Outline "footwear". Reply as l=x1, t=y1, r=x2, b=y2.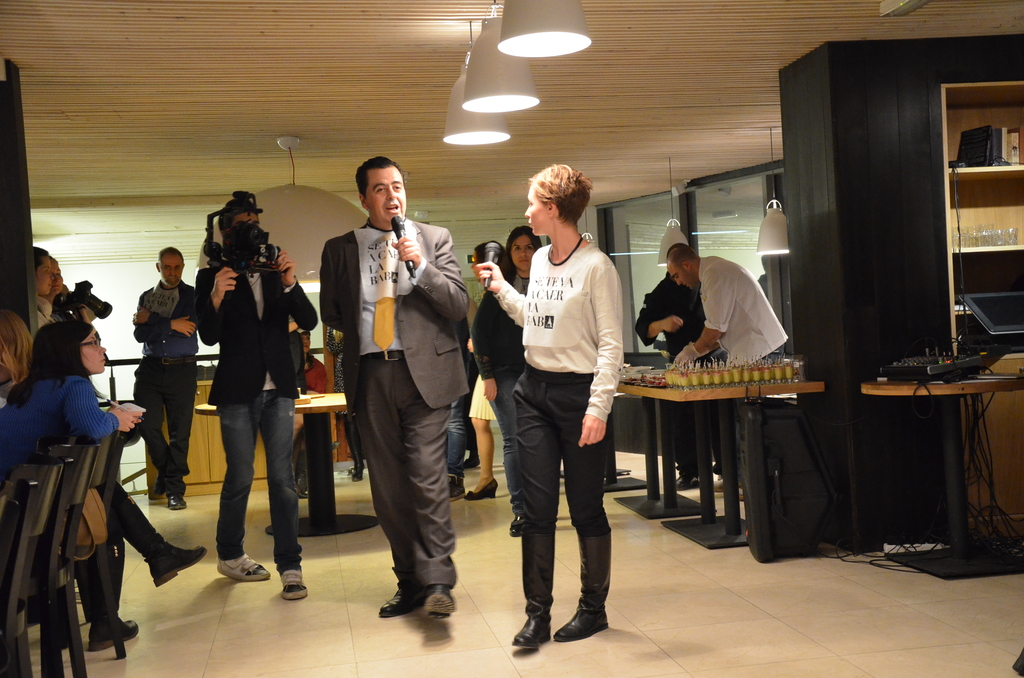
l=282, t=570, r=307, b=606.
